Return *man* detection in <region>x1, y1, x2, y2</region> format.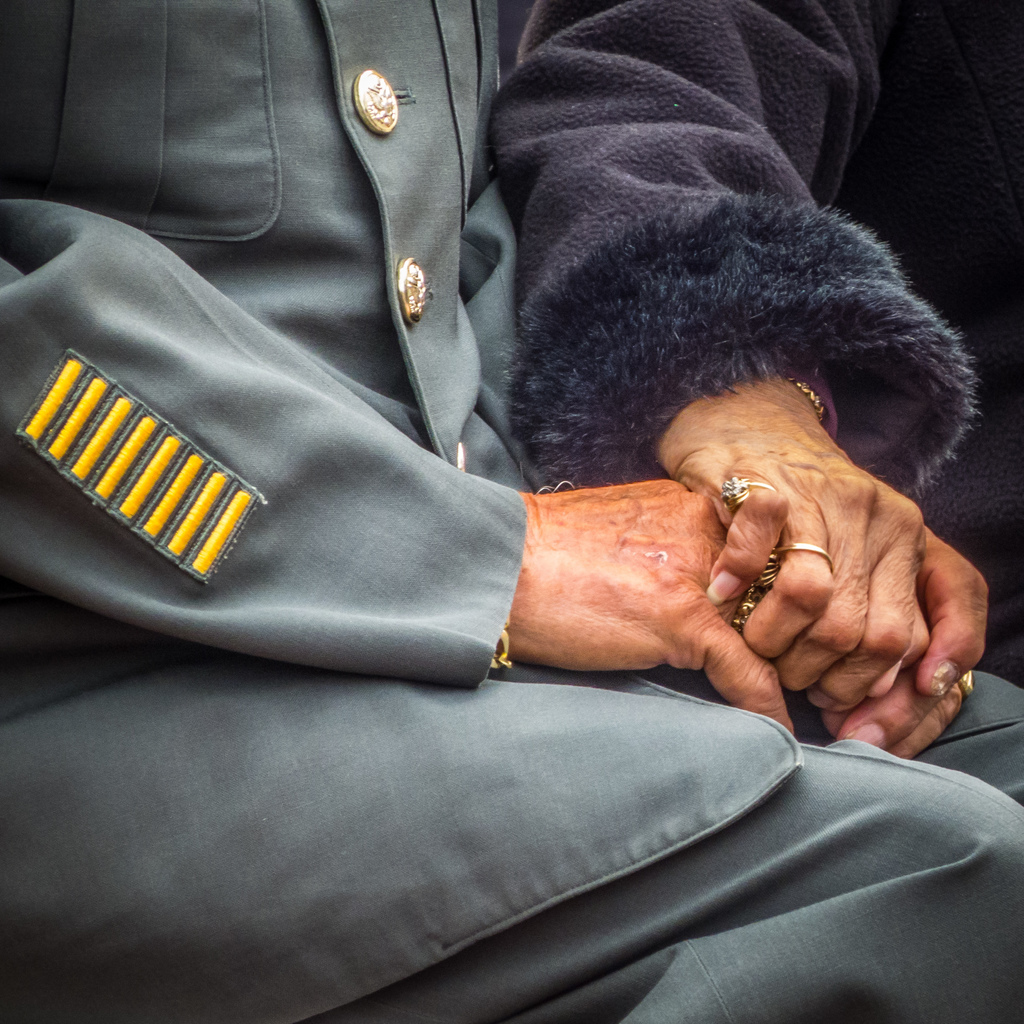
<region>0, 0, 1023, 1023</region>.
